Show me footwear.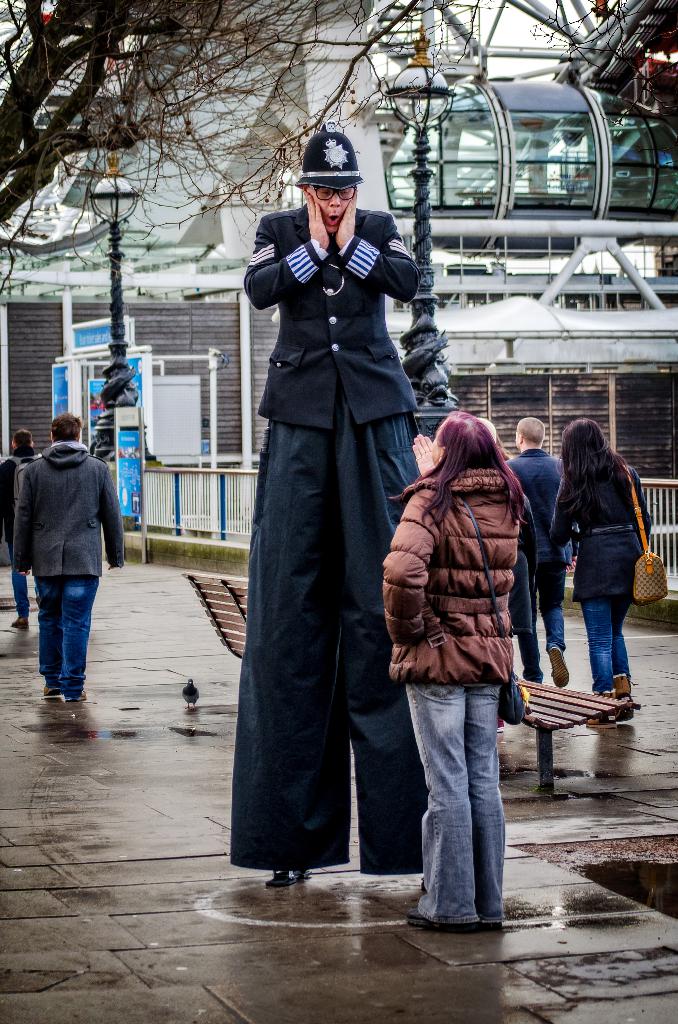
footwear is here: (497,713,505,732).
